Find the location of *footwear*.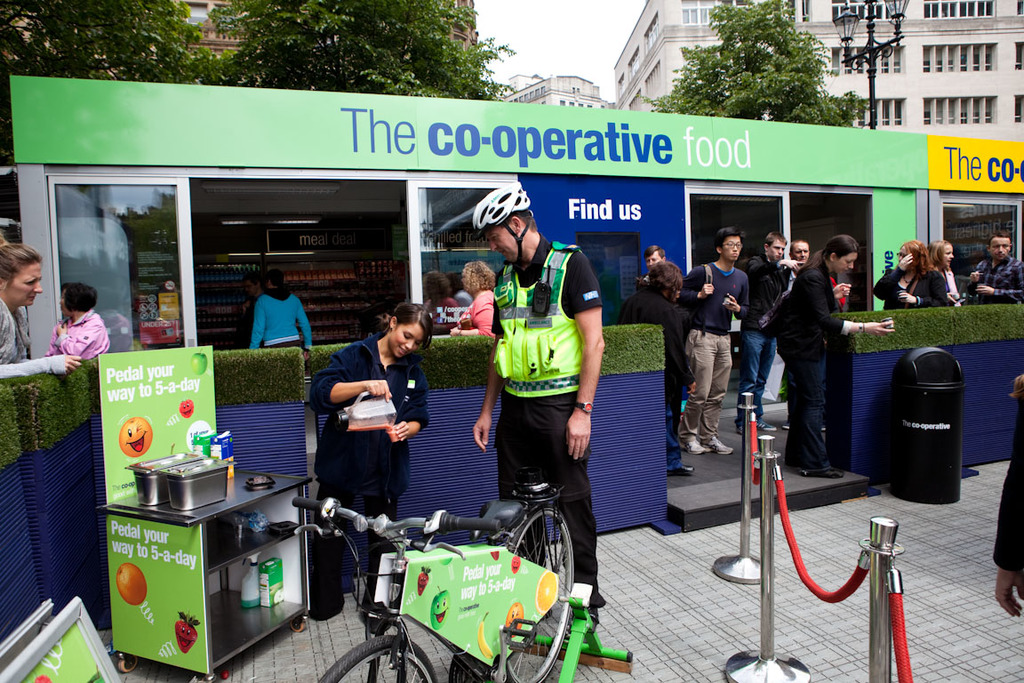
Location: bbox=(669, 462, 696, 476).
